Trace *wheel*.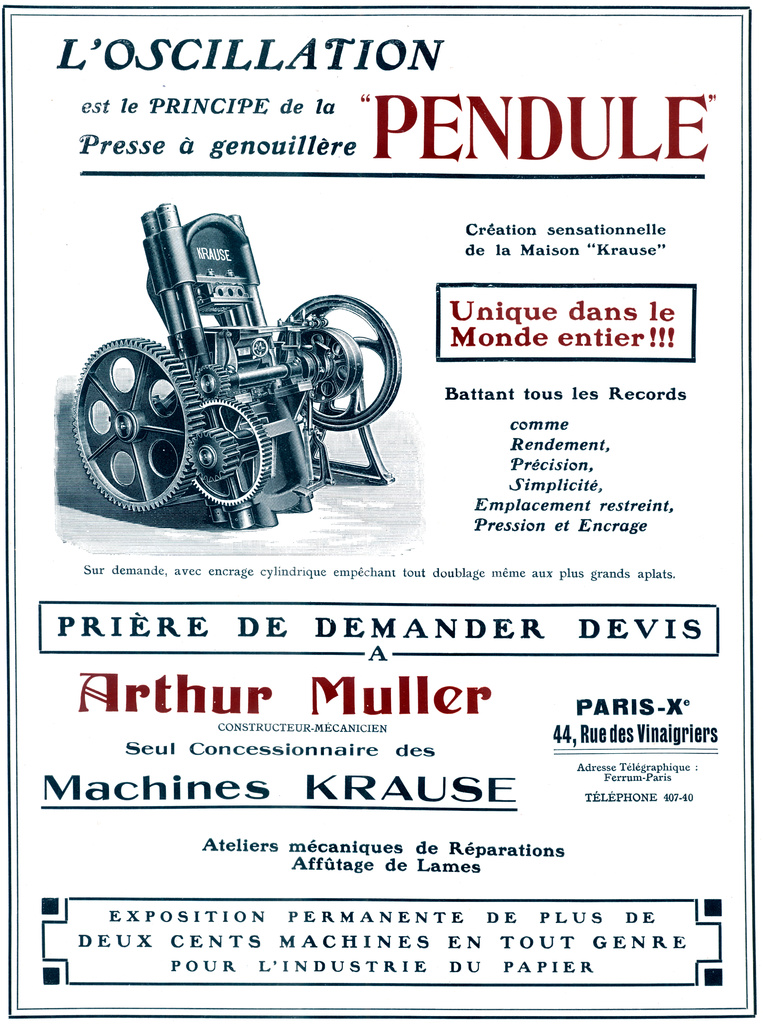
Traced to <box>196,395,273,510</box>.
